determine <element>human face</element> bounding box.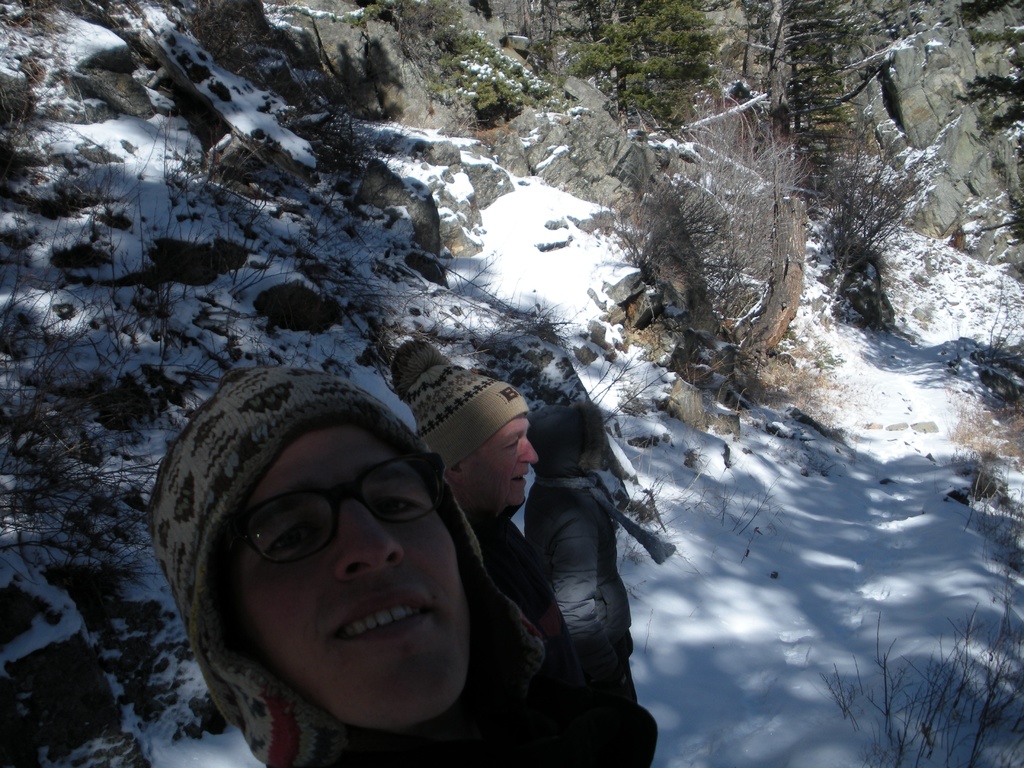
Determined: crop(465, 418, 540, 513).
